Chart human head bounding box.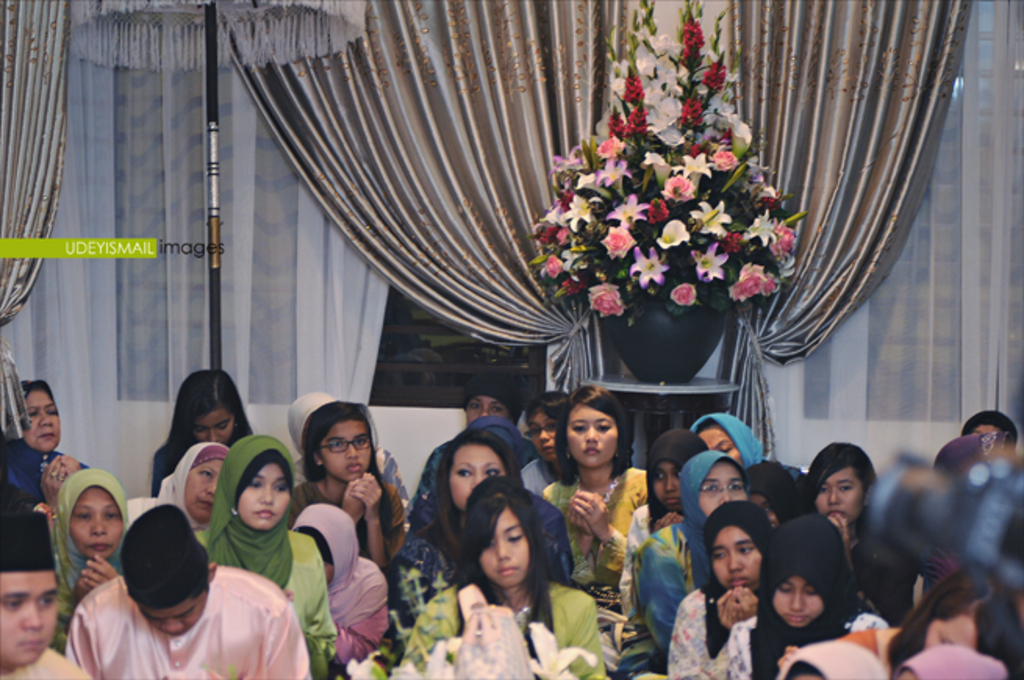
Charted: (525,397,569,460).
